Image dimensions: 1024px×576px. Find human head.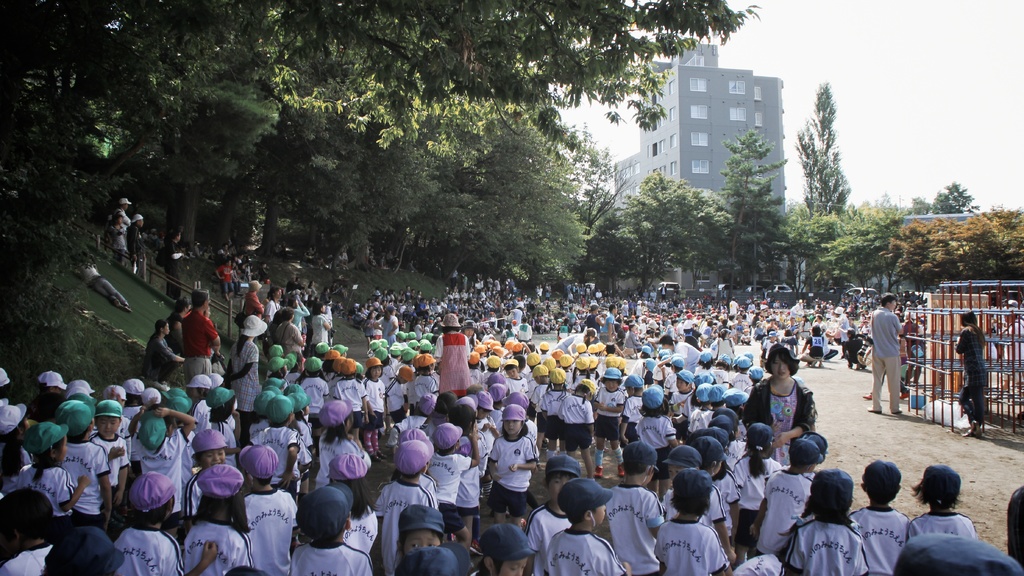
576/341/586/353.
